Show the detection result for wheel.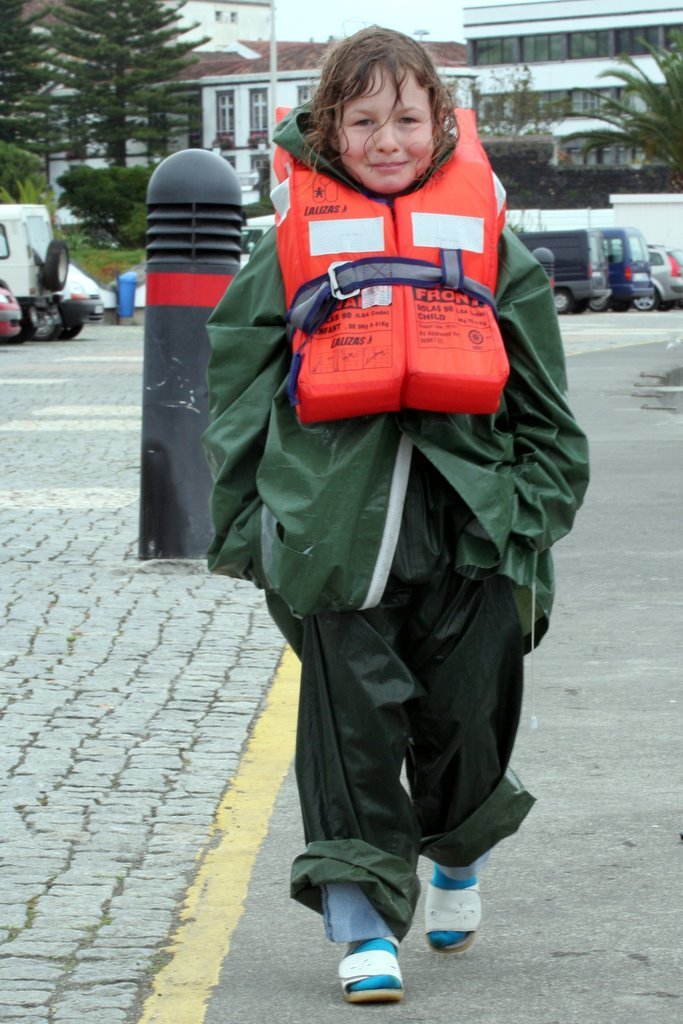
bbox(32, 307, 55, 340).
